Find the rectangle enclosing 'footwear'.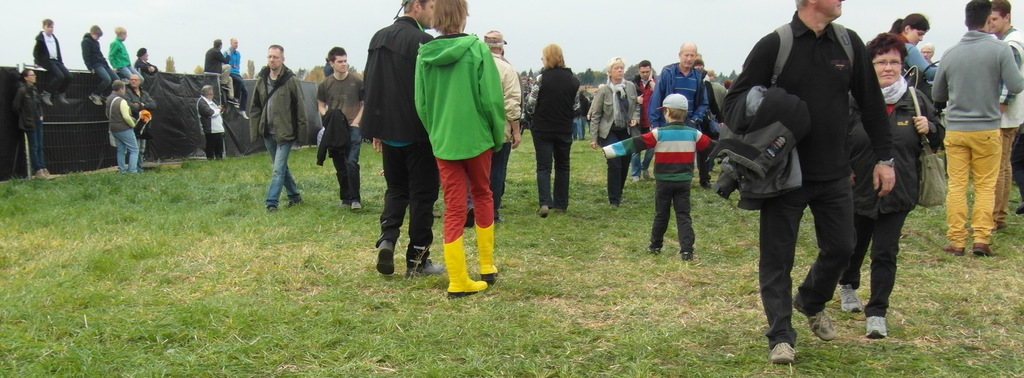
770/342/795/363.
